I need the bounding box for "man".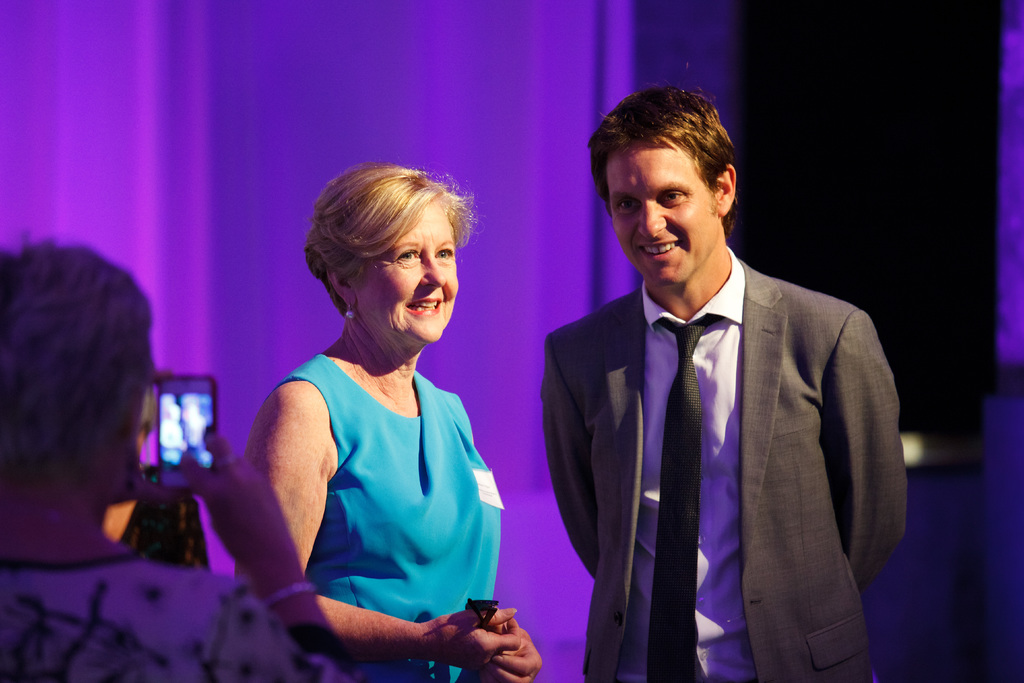
Here it is: {"left": 522, "top": 106, "right": 900, "bottom": 670}.
